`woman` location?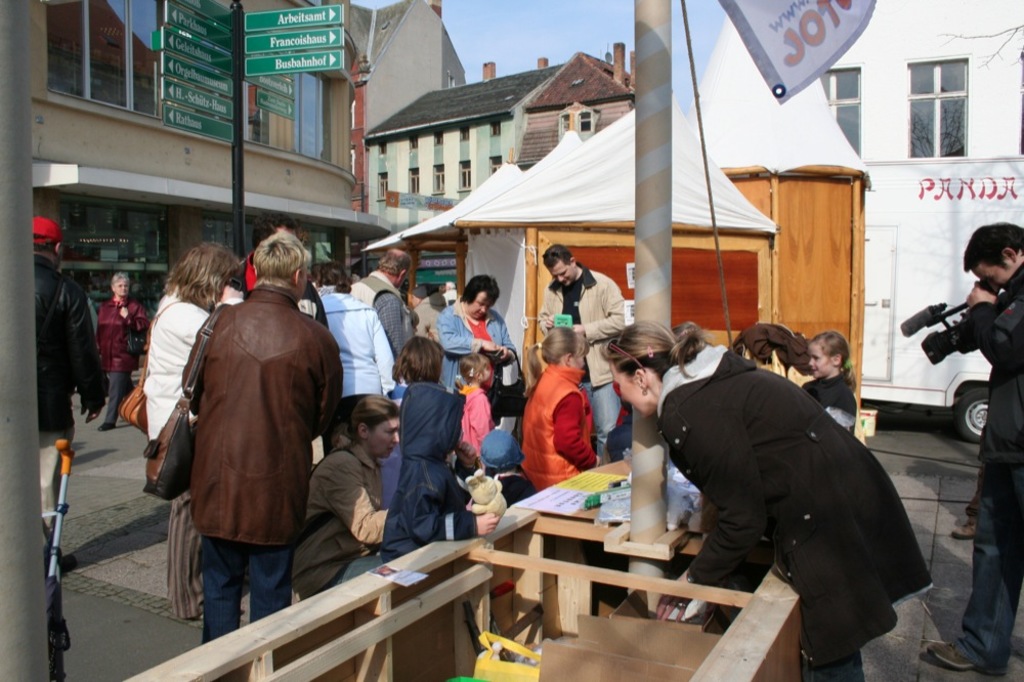
(134,242,249,622)
